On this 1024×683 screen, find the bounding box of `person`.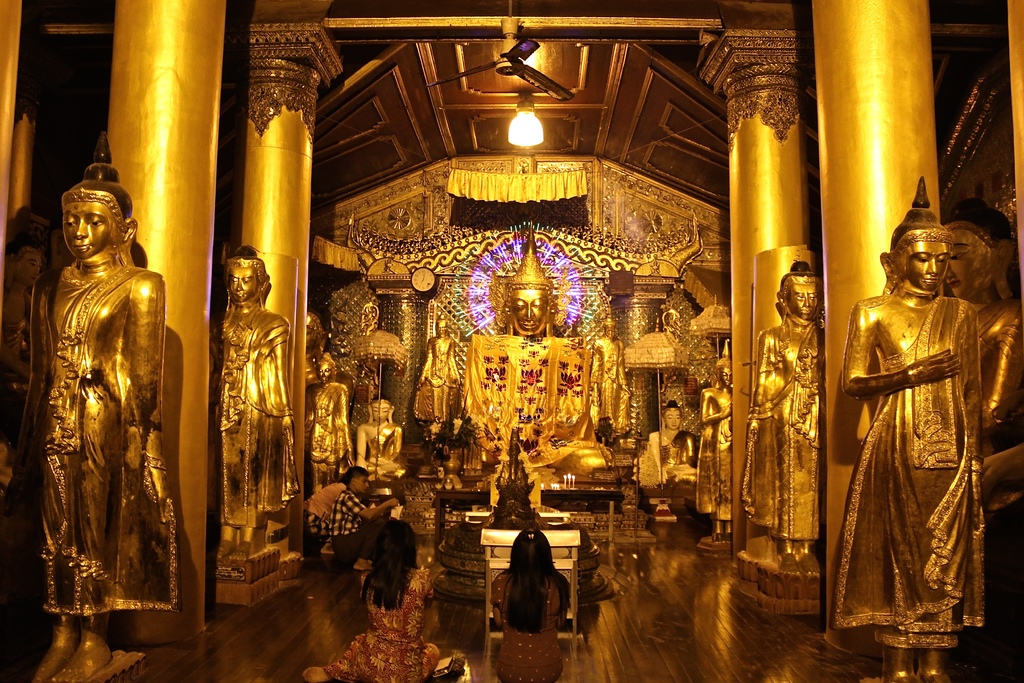
Bounding box: 289,347,348,495.
